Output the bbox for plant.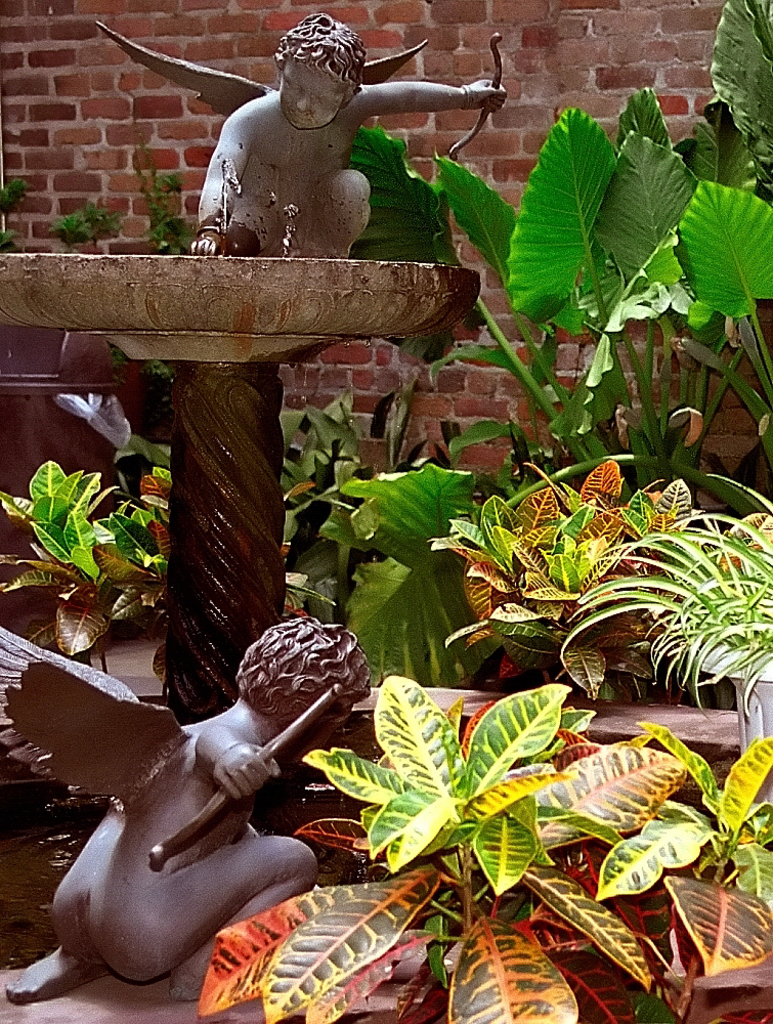
x1=139 y1=167 x2=200 y2=256.
